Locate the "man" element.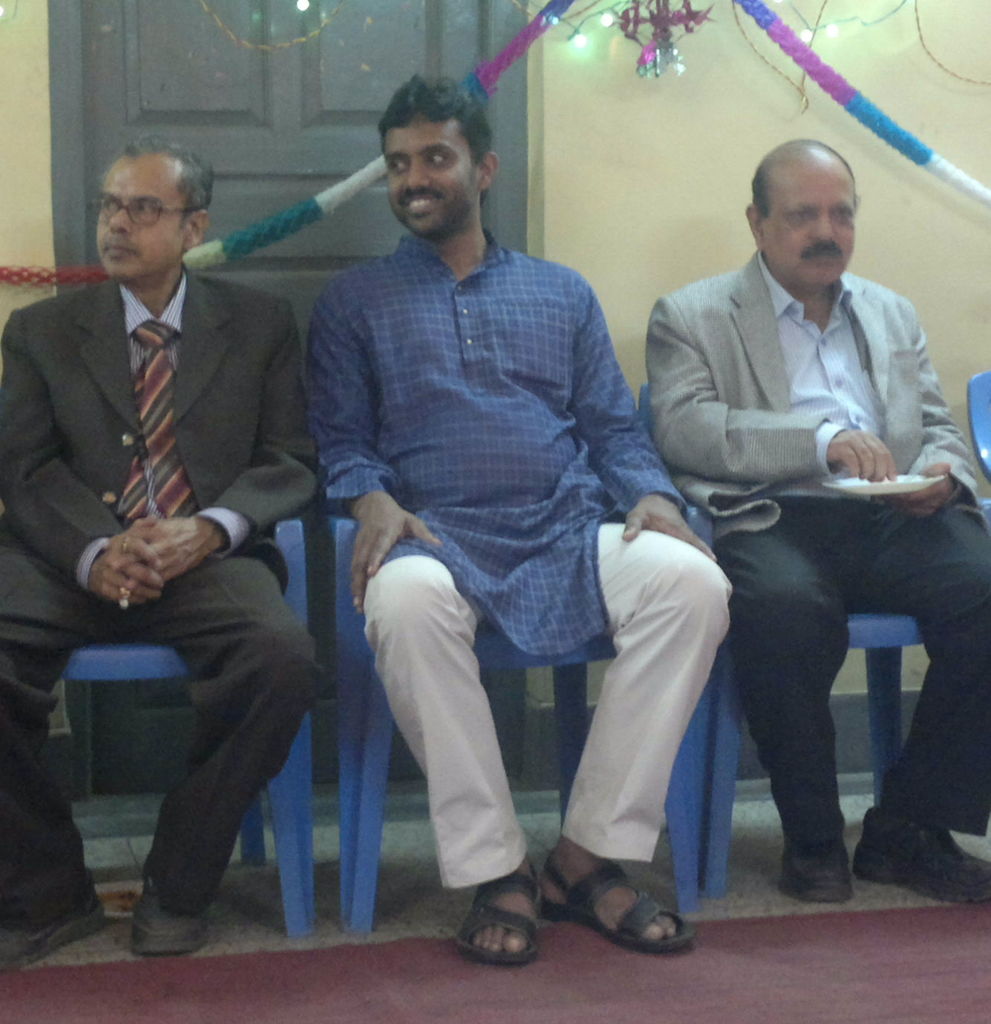
Element bbox: (x1=0, y1=138, x2=325, y2=963).
